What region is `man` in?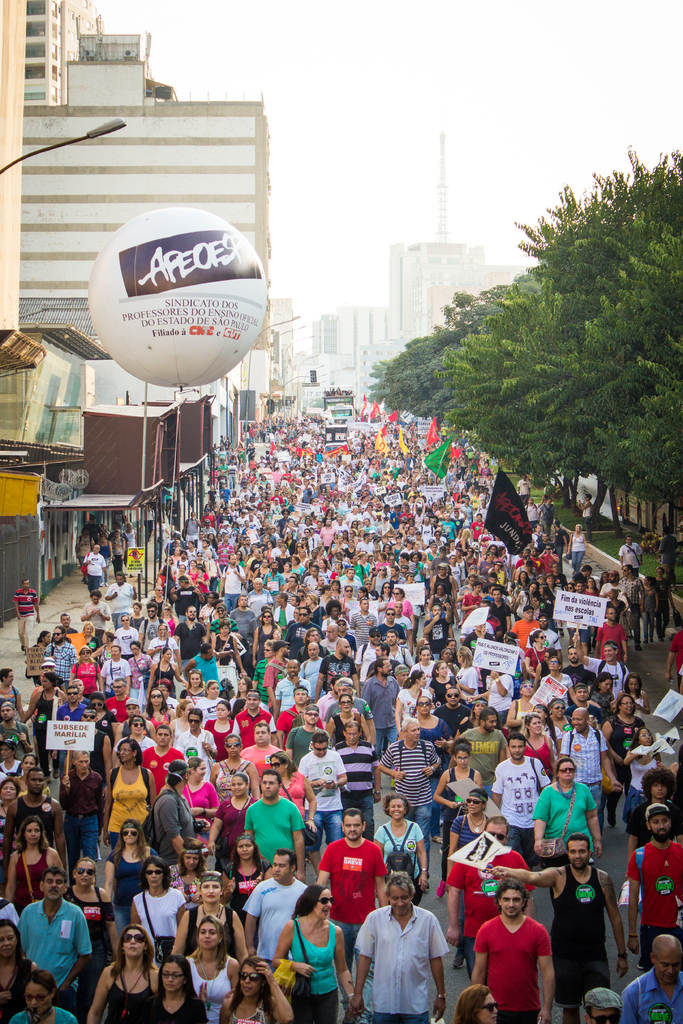
box=[352, 599, 377, 654].
